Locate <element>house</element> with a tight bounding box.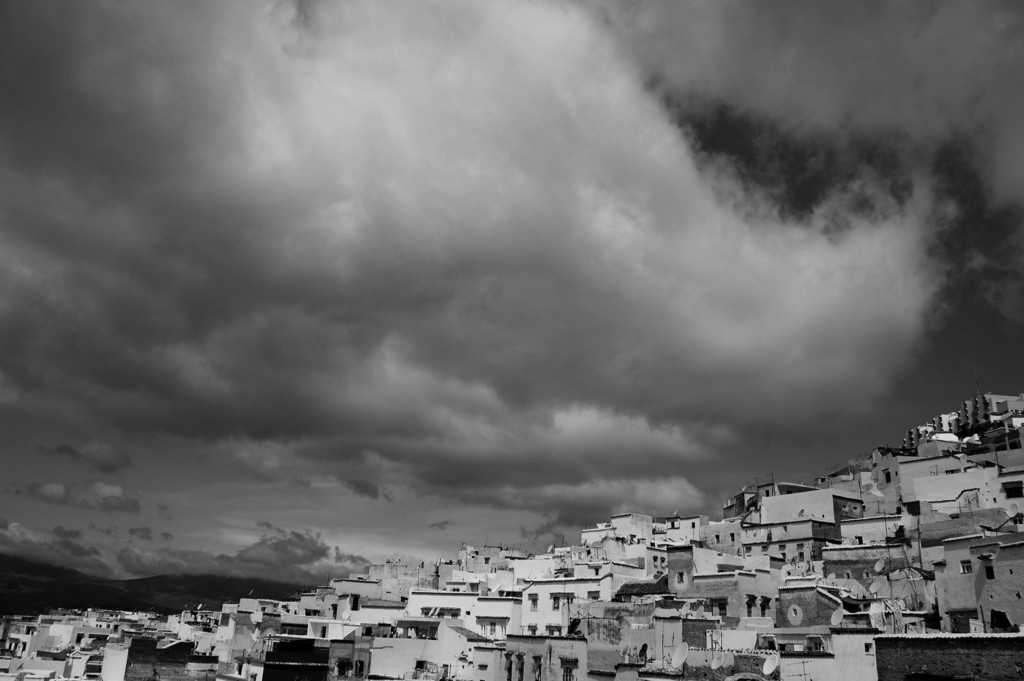
[658,509,709,545].
